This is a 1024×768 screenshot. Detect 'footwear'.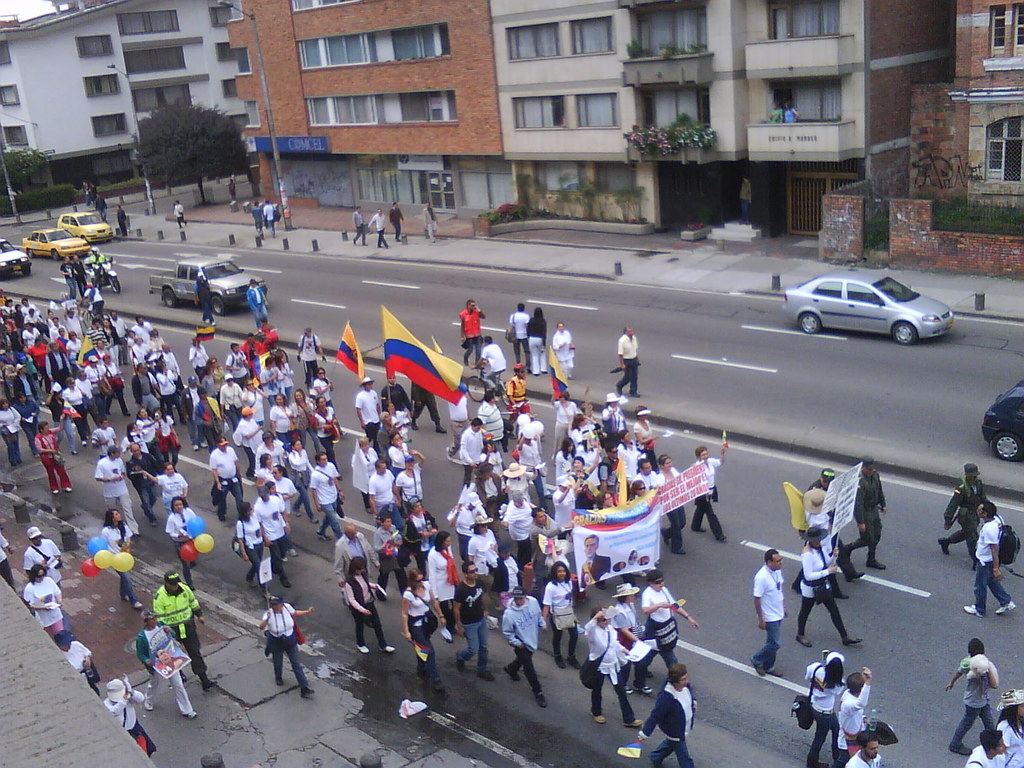
[left=444, top=627, right=454, bottom=639].
